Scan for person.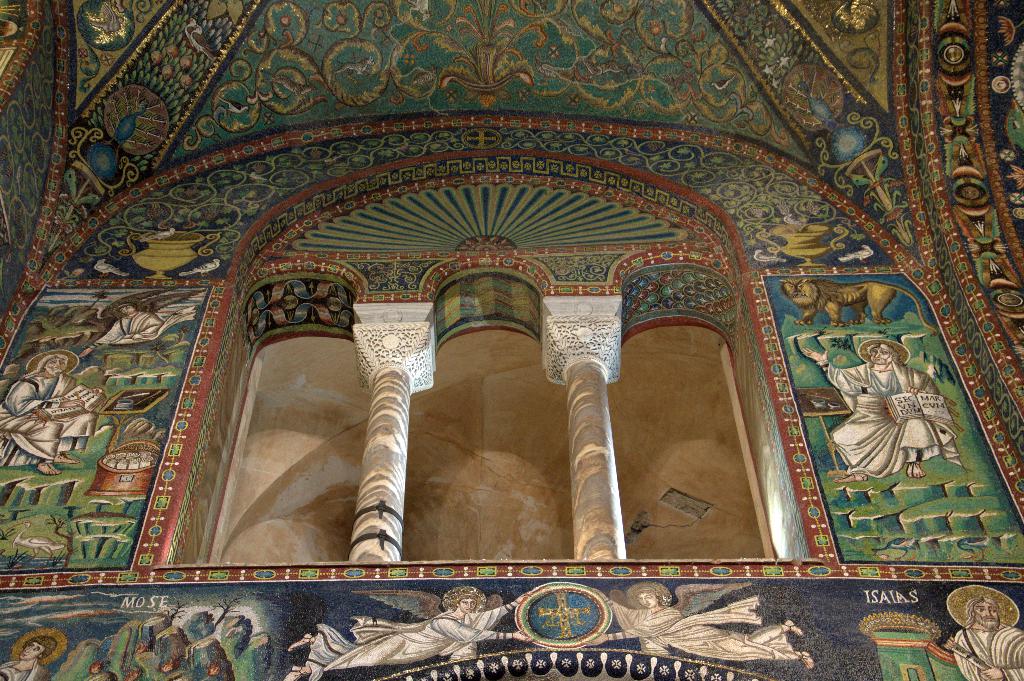
Scan result: crop(286, 591, 537, 677).
